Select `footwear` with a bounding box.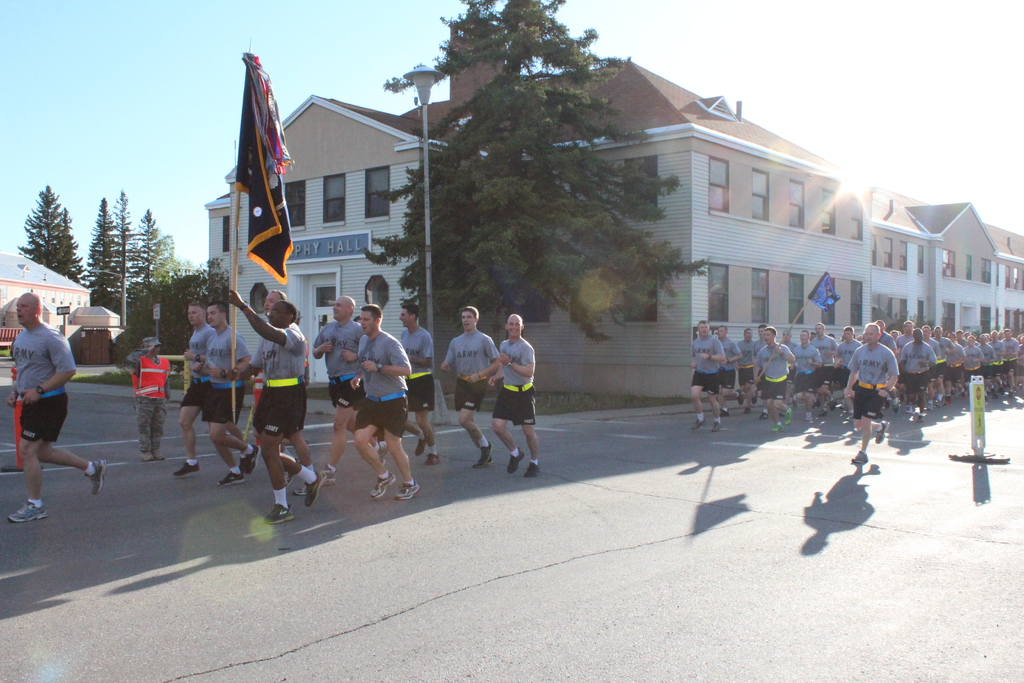
bbox=(738, 390, 740, 404).
